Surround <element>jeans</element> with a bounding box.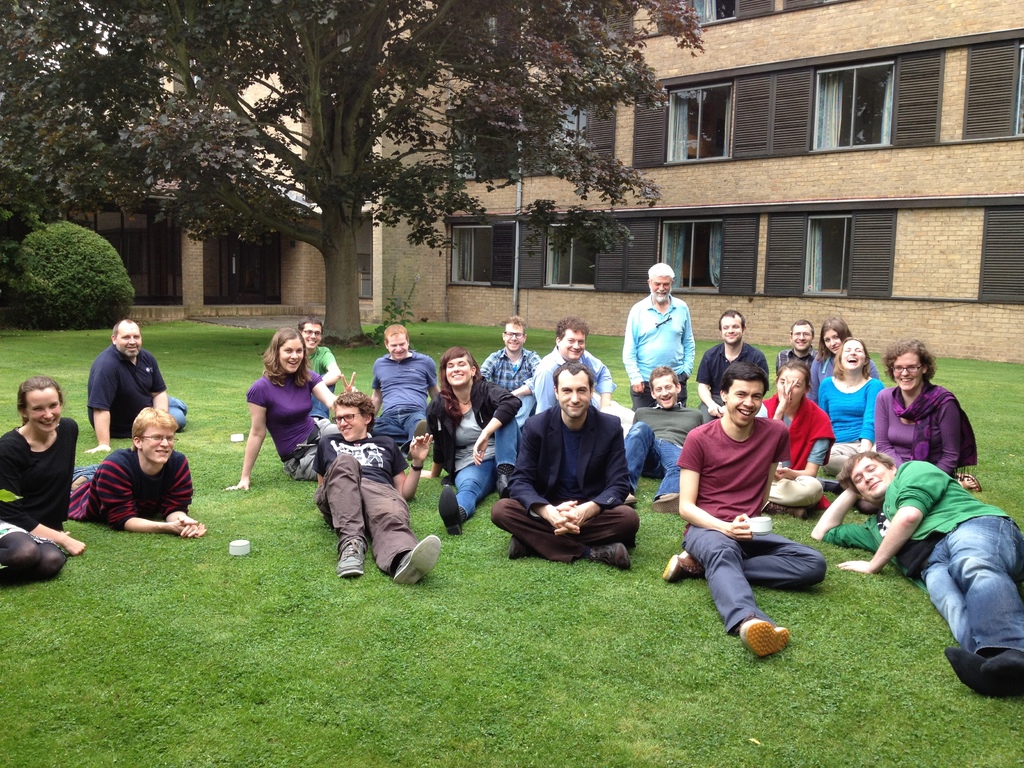
rect(454, 420, 518, 518).
